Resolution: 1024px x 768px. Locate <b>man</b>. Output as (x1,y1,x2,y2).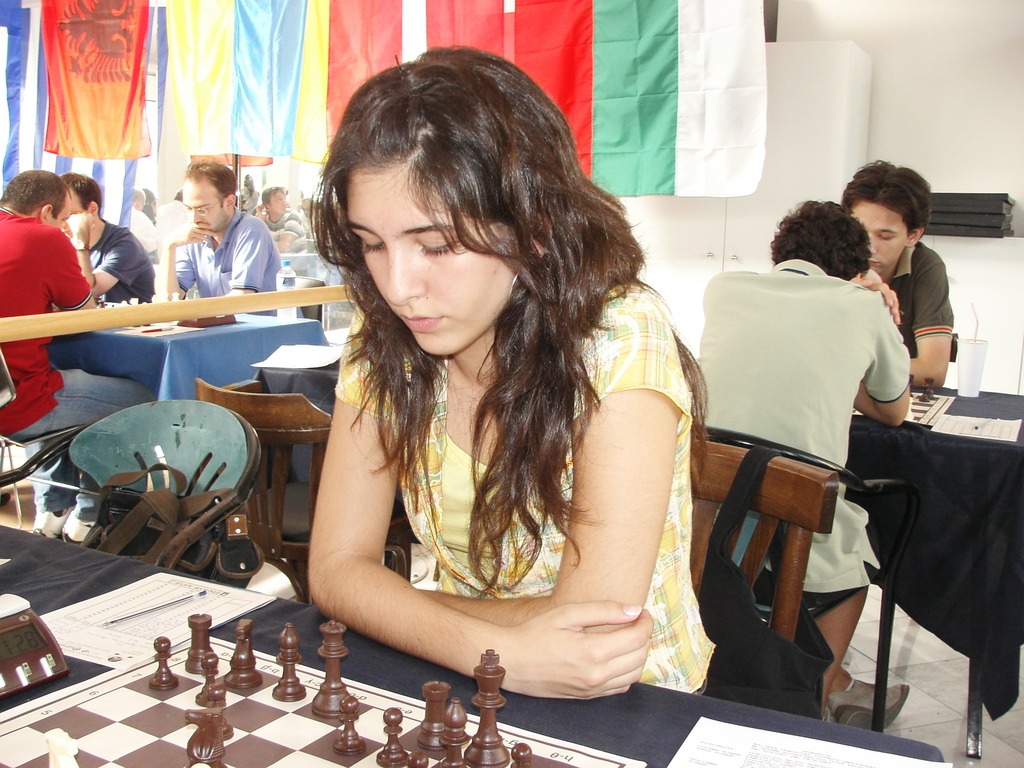
(127,185,155,250).
